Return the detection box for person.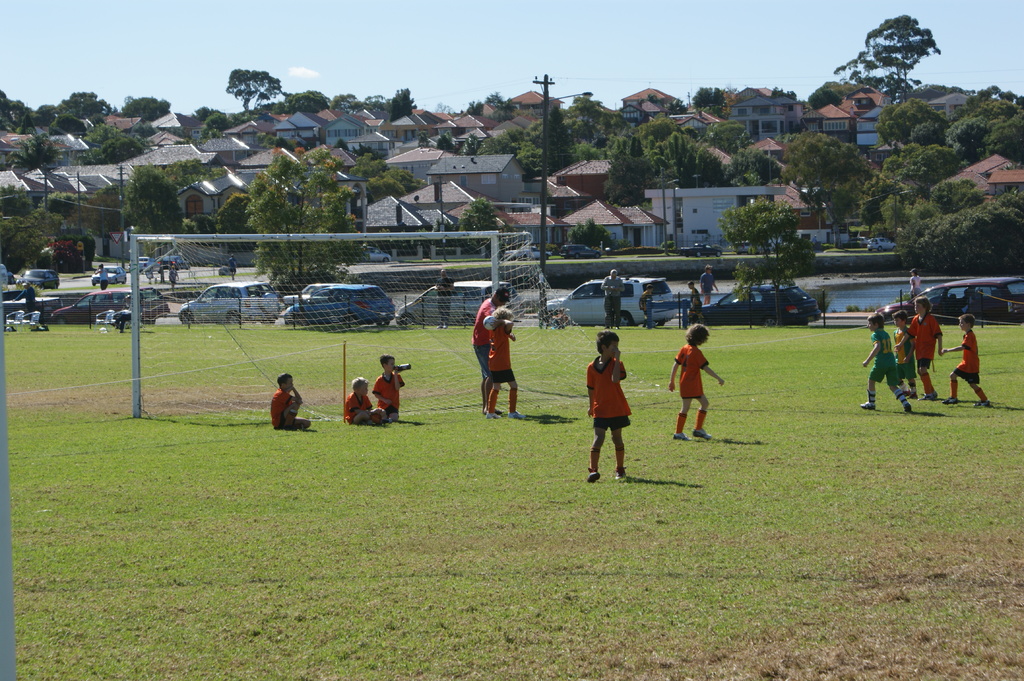
box=[669, 322, 726, 440].
